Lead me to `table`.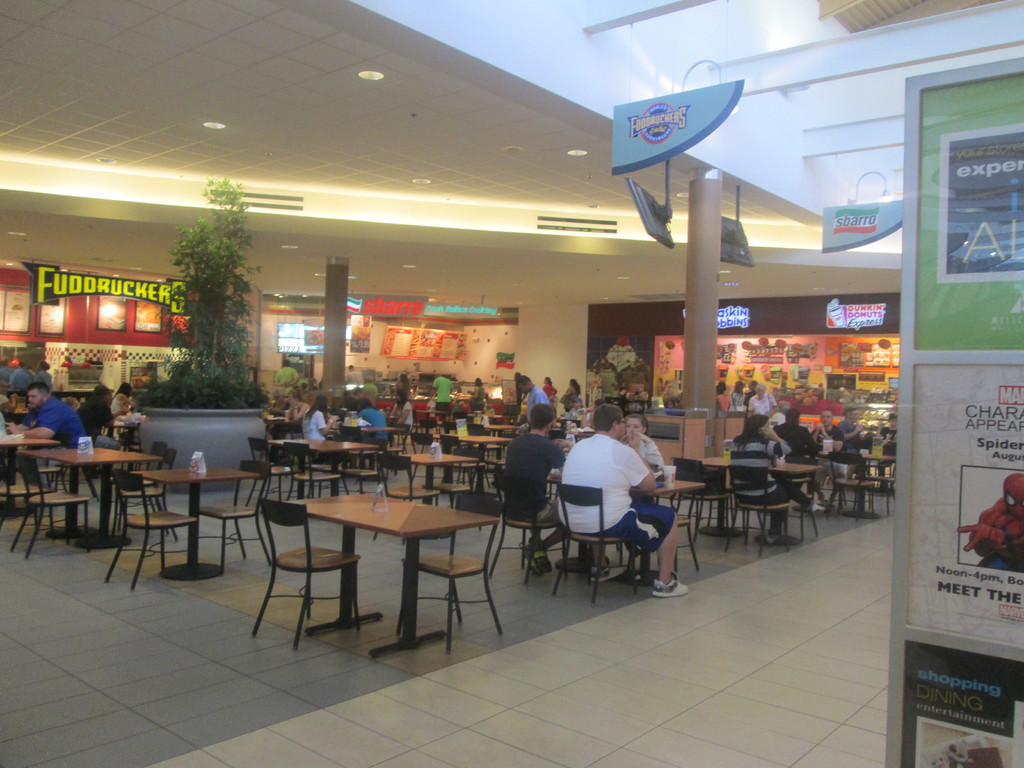
Lead to l=436, t=433, r=505, b=466.
